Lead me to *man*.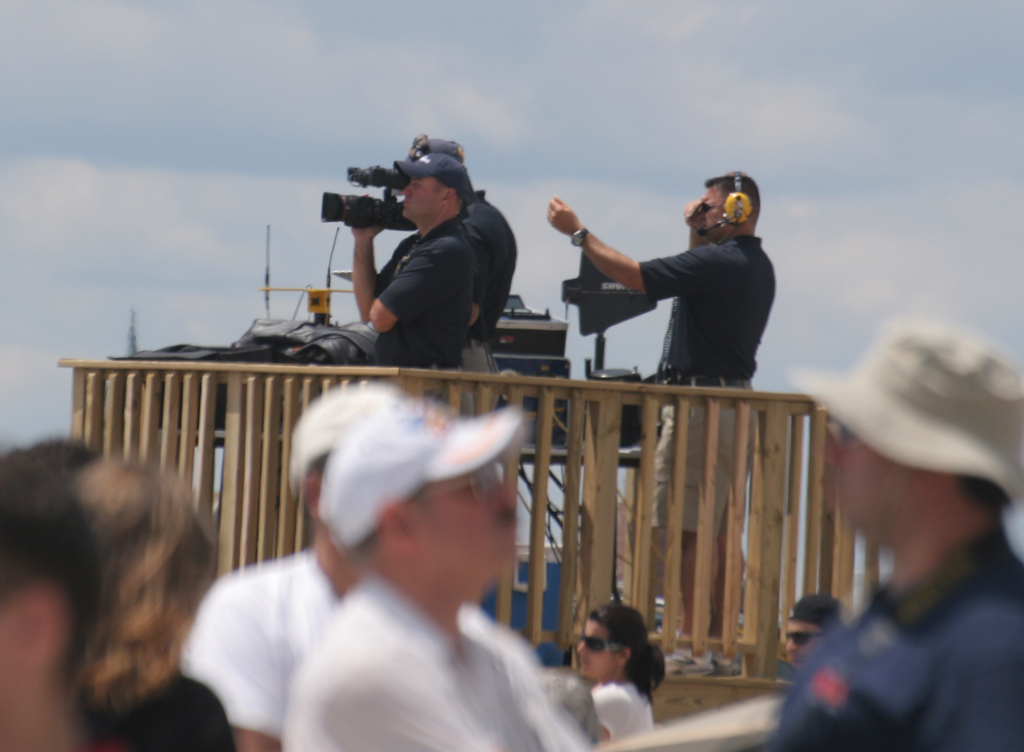
Lead to select_region(178, 377, 417, 751).
